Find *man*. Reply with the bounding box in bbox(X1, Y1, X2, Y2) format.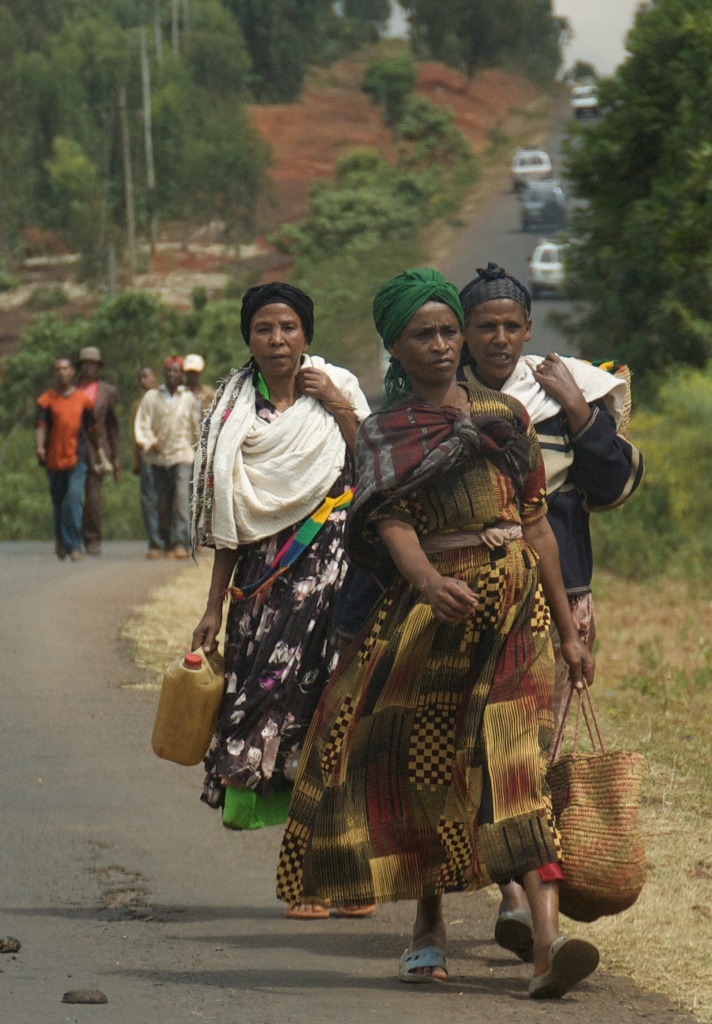
bbox(134, 341, 206, 563).
